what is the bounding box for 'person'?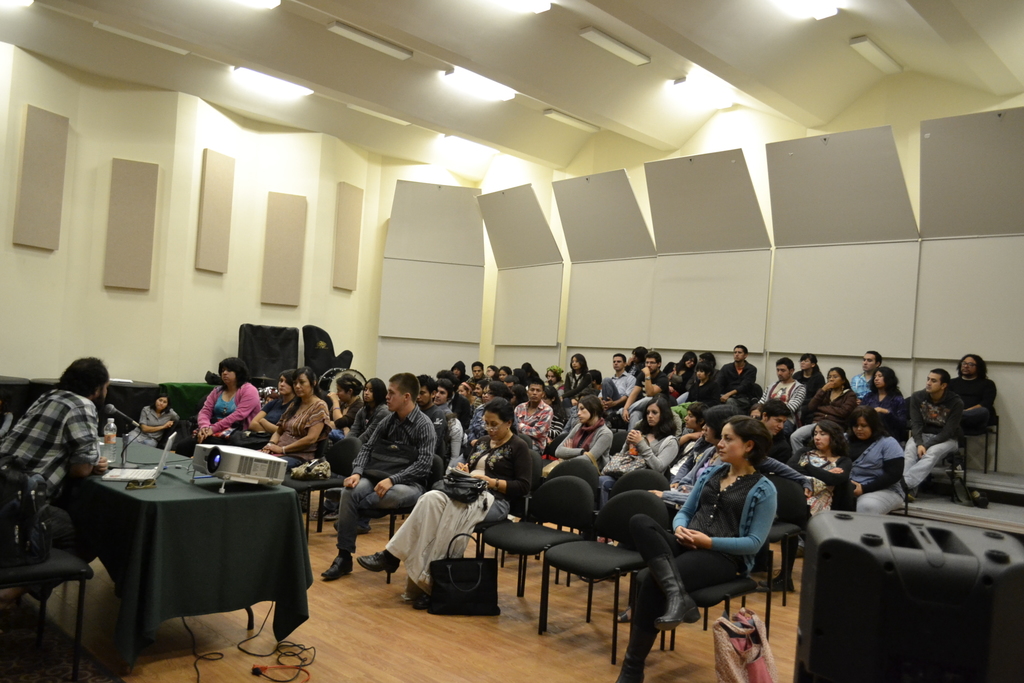
757/396/811/490.
